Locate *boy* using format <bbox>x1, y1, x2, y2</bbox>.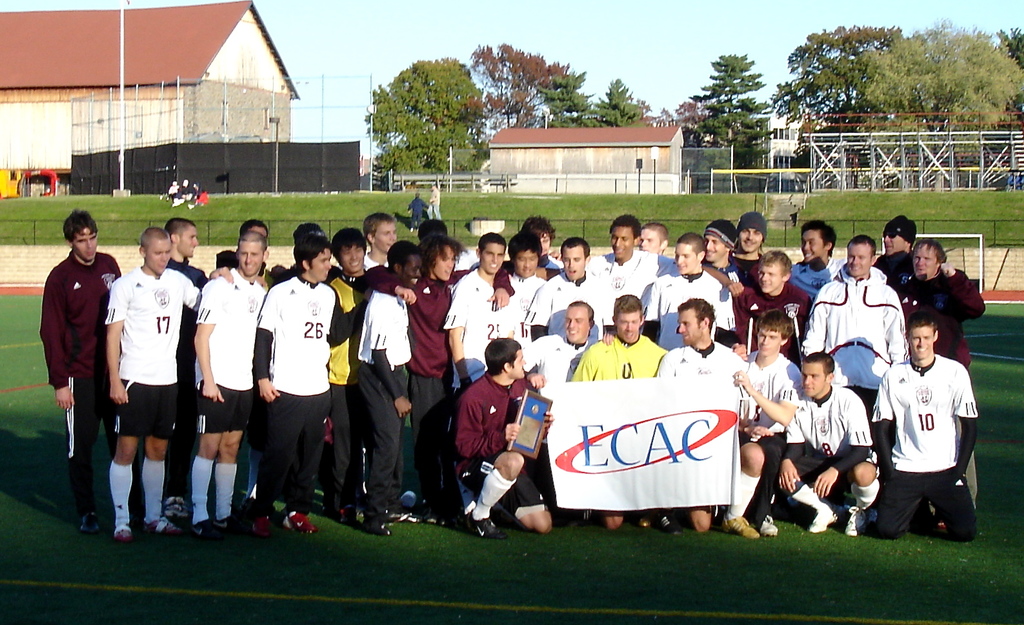
<bbox>587, 210, 745, 348</bbox>.
